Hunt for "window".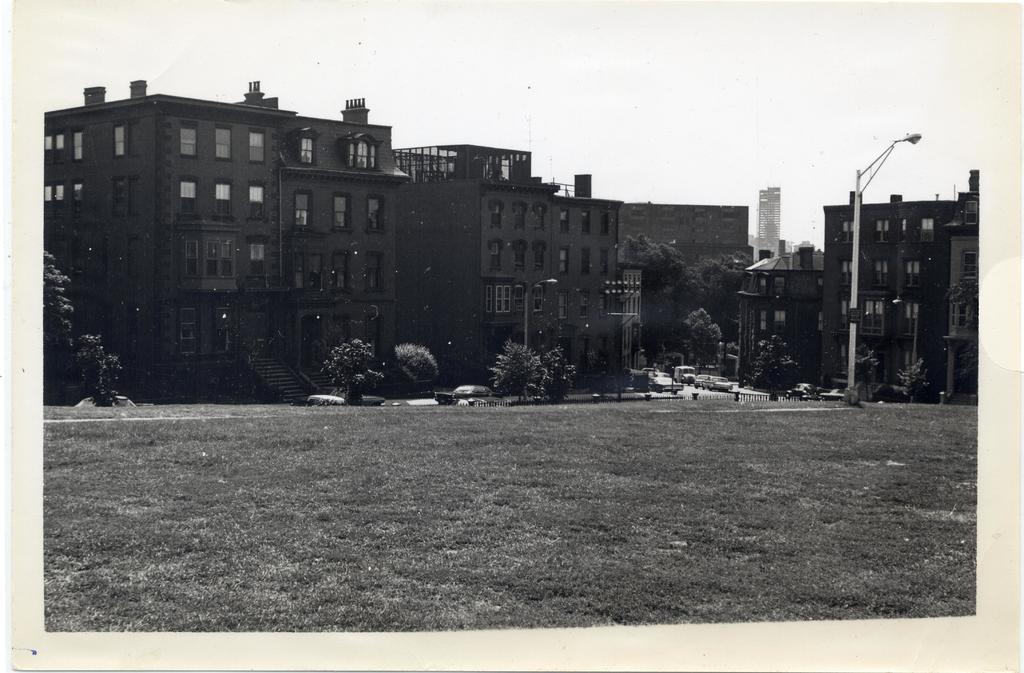
Hunted down at <bbox>211, 304, 229, 354</bbox>.
